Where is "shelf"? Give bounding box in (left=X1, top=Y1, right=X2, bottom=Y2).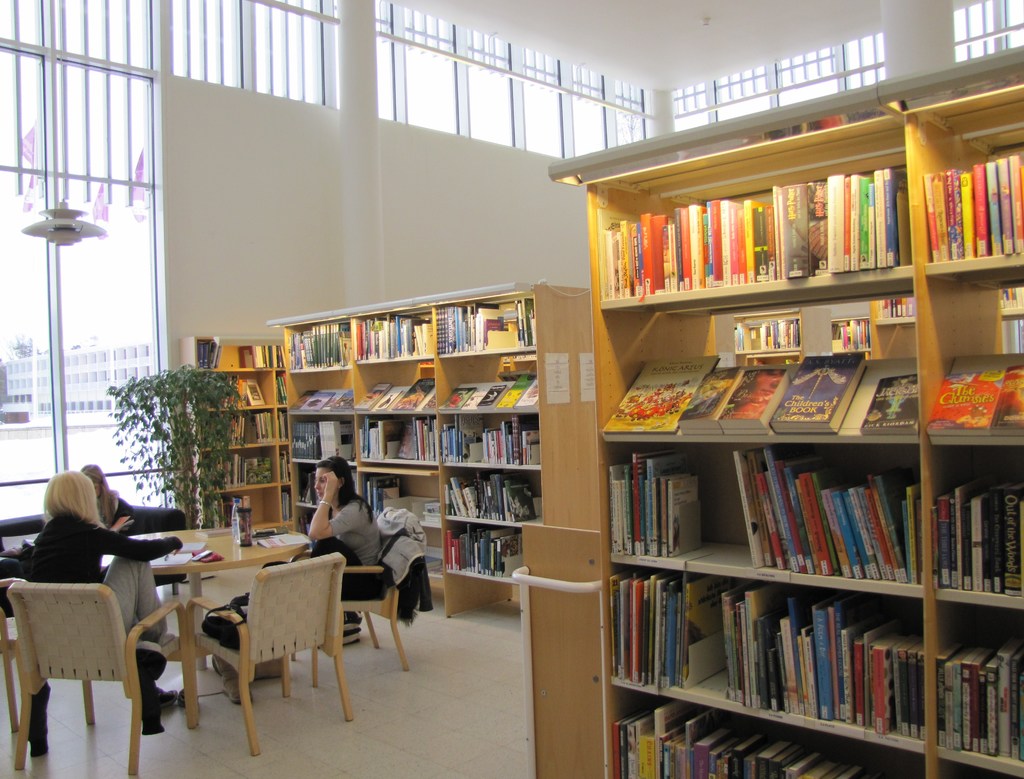
(left=904, top=88, right=1023, bottom=277).
